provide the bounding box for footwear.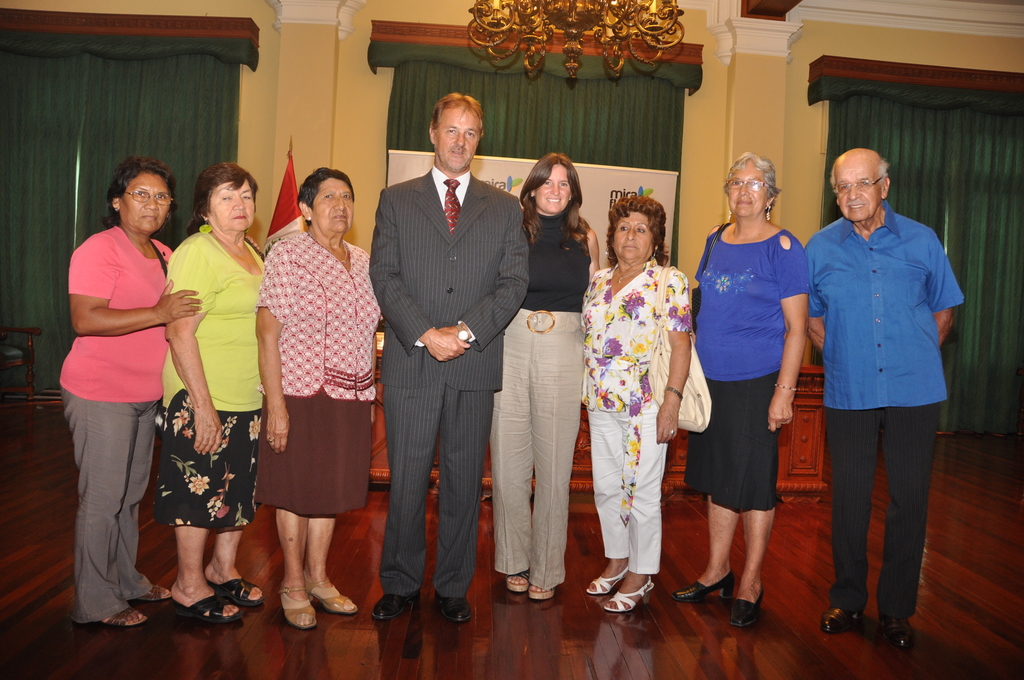
204, 567, 264, 604.
